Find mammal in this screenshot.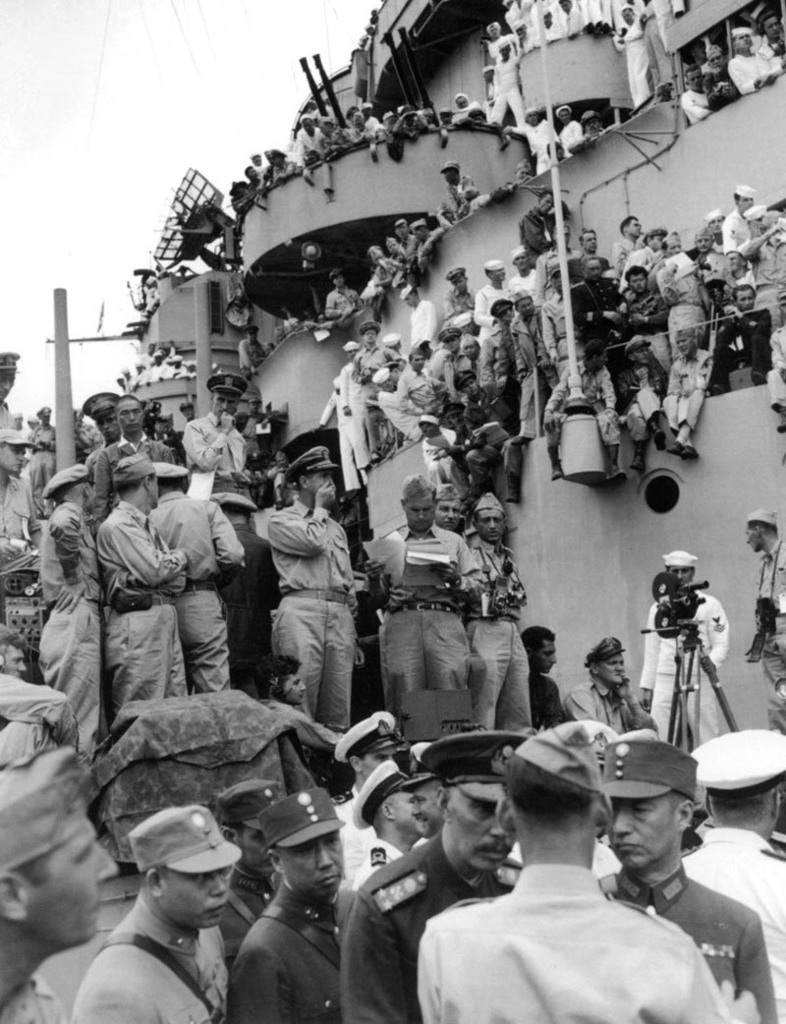
The bounding box for mammal is select_region(249, 463, 366, 723).
